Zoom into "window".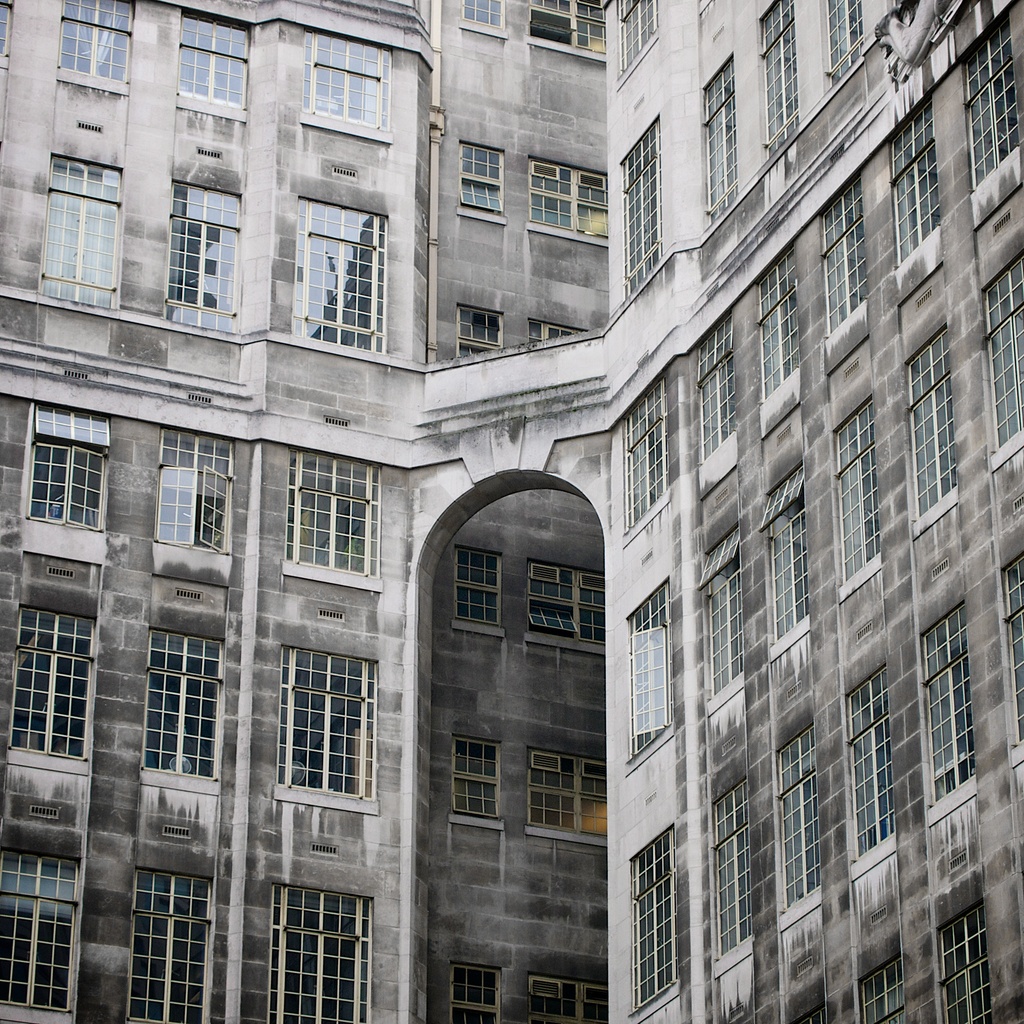
Zoom target: bbox=(942, 904, 991, 1023).
